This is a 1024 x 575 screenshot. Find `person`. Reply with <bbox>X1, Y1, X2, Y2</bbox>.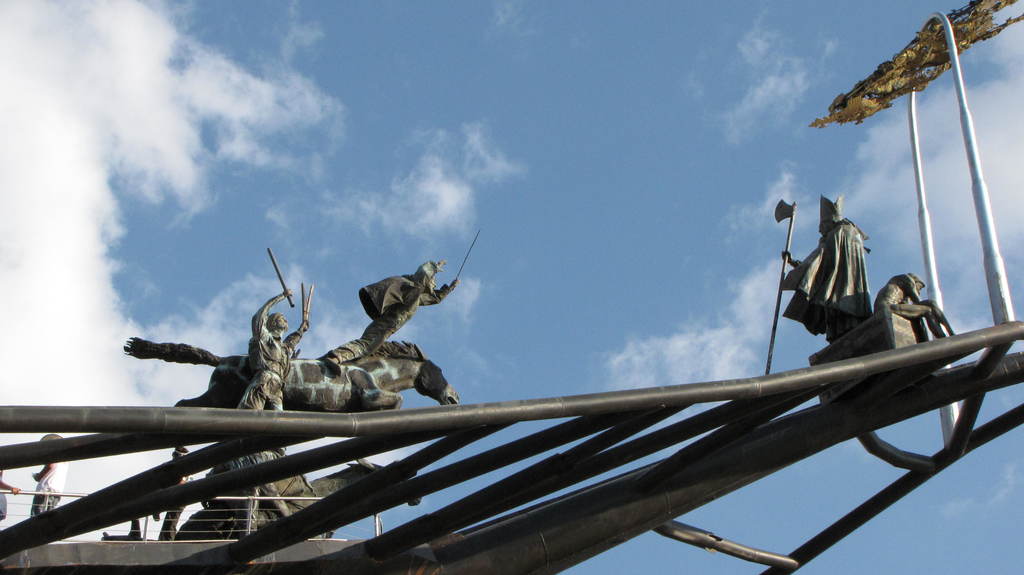
<bbox>0, 467, 21, 521</bbox>.
